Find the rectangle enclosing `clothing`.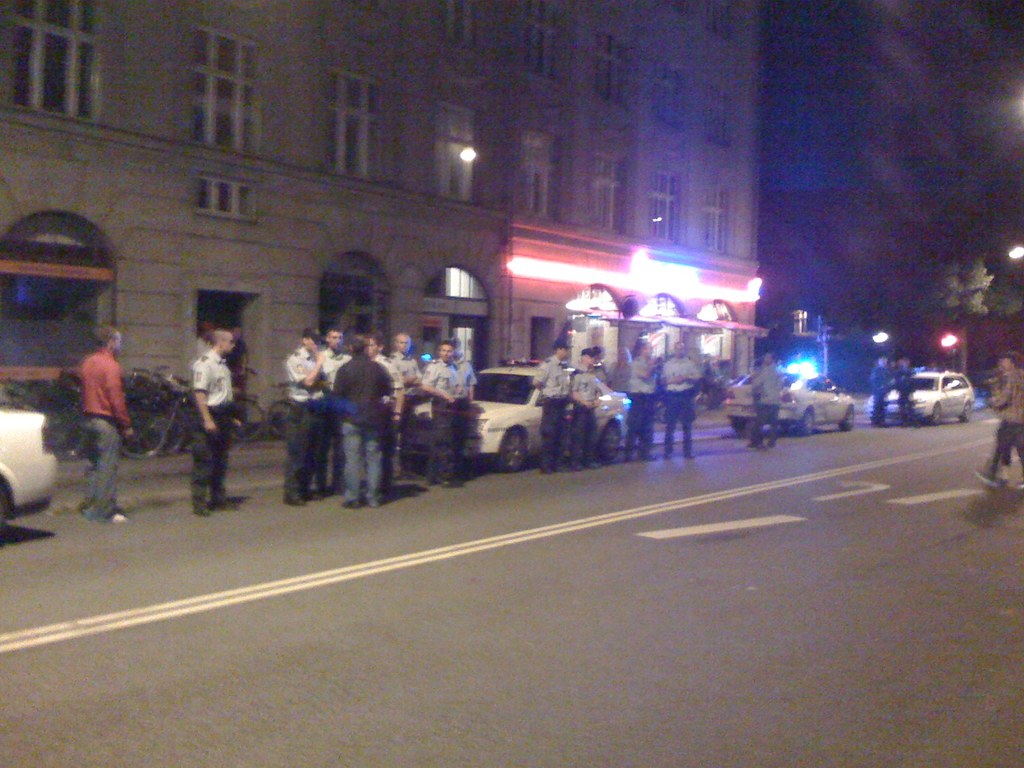
box=[227, 338, 246, 383].
